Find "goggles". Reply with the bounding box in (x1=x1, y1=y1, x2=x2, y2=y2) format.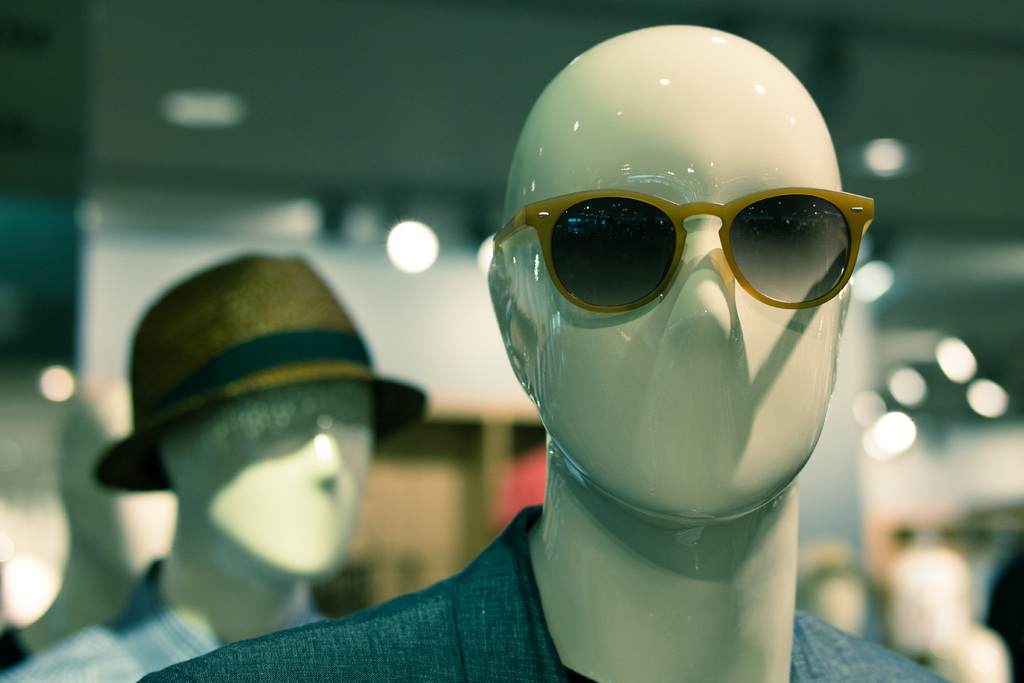
(x1=513, y1=146, x2=884, y2=322).
